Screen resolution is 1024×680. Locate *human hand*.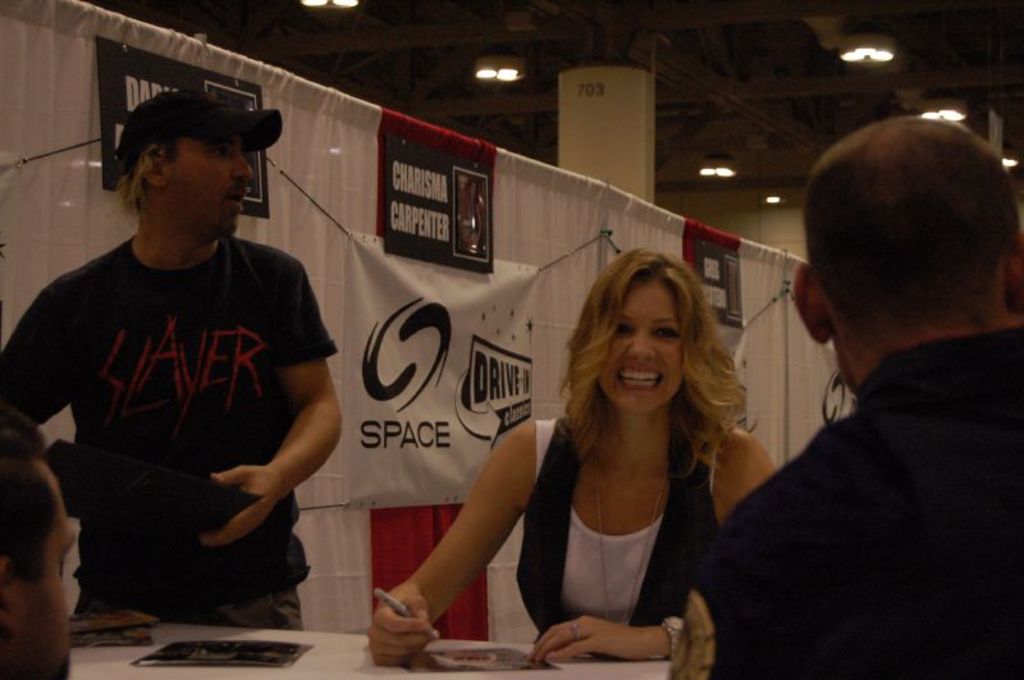
box=[522, 616, 660, 667].
